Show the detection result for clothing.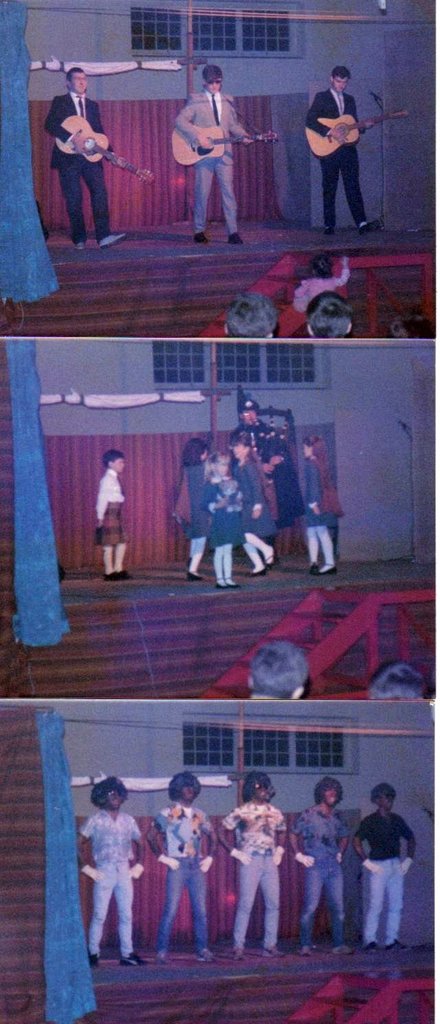
crop(287, 797, 351, 944).
